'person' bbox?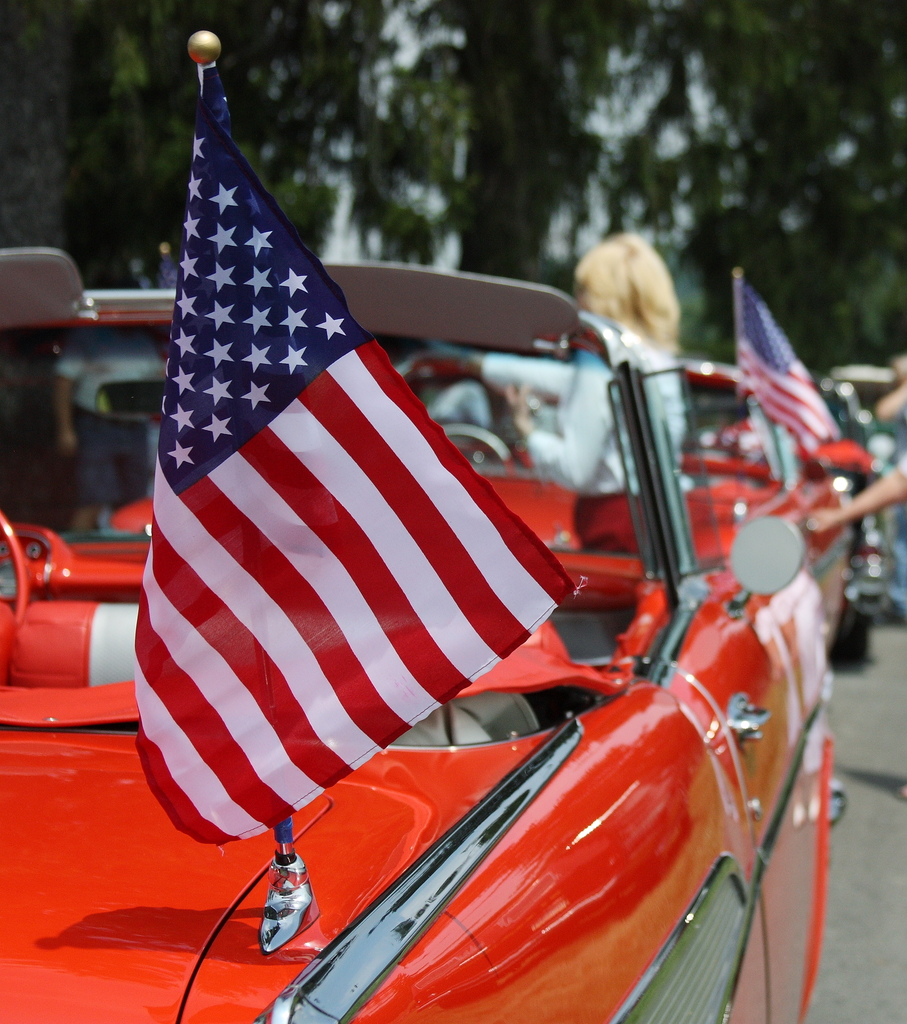
484/225/686/509
